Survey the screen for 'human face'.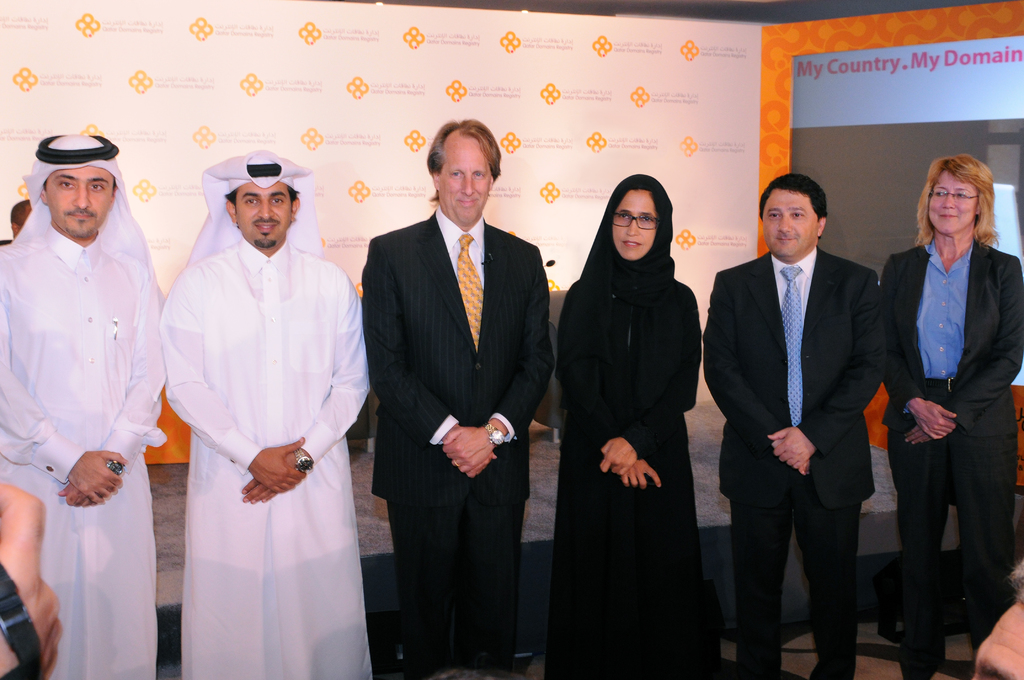
Survey found: <bbox>760, 190, 818, 255</bbox>.
